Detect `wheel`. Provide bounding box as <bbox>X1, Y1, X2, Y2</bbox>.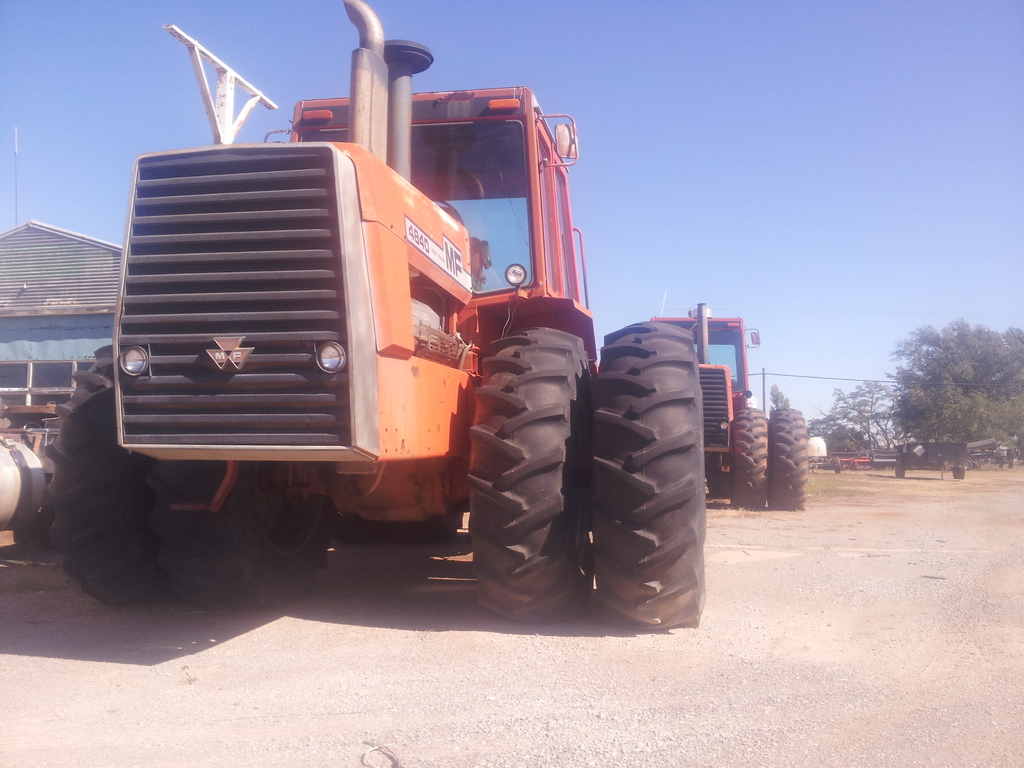
<bbox>836, 456, 840, 474</bbox>.
